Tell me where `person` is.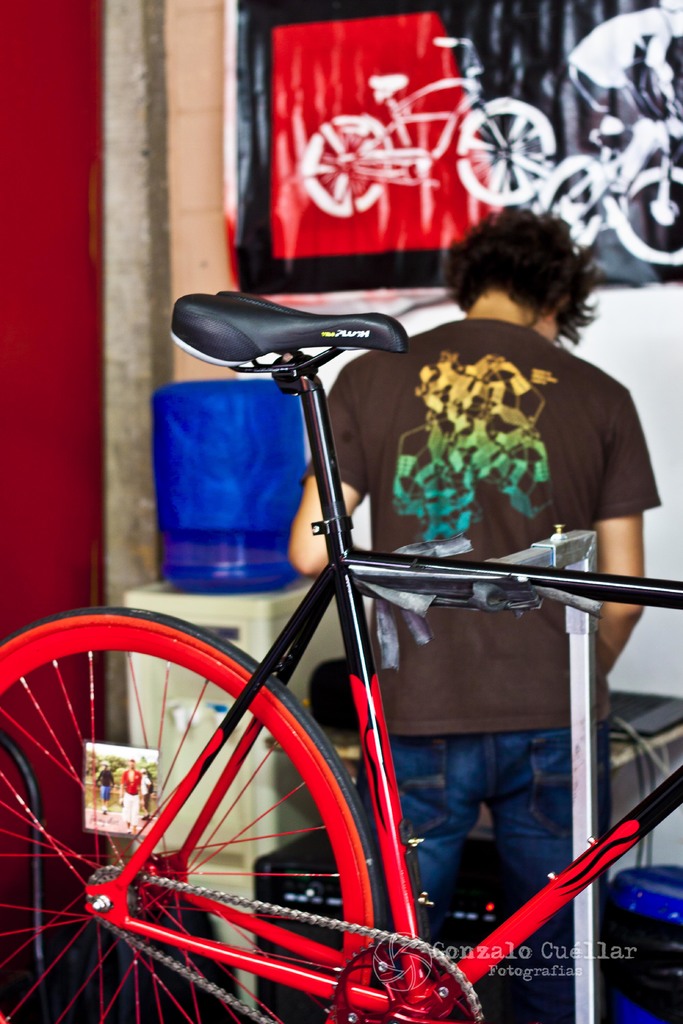
`person` is at 283,204,661,1023.
